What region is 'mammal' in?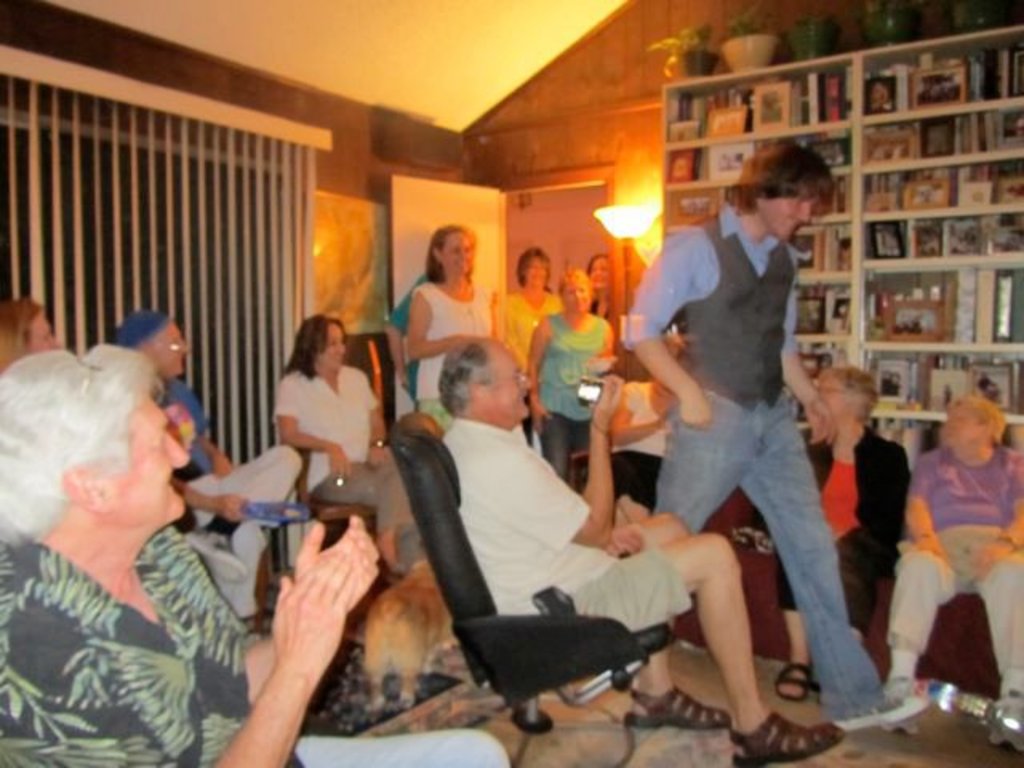
274/317/402/573.
